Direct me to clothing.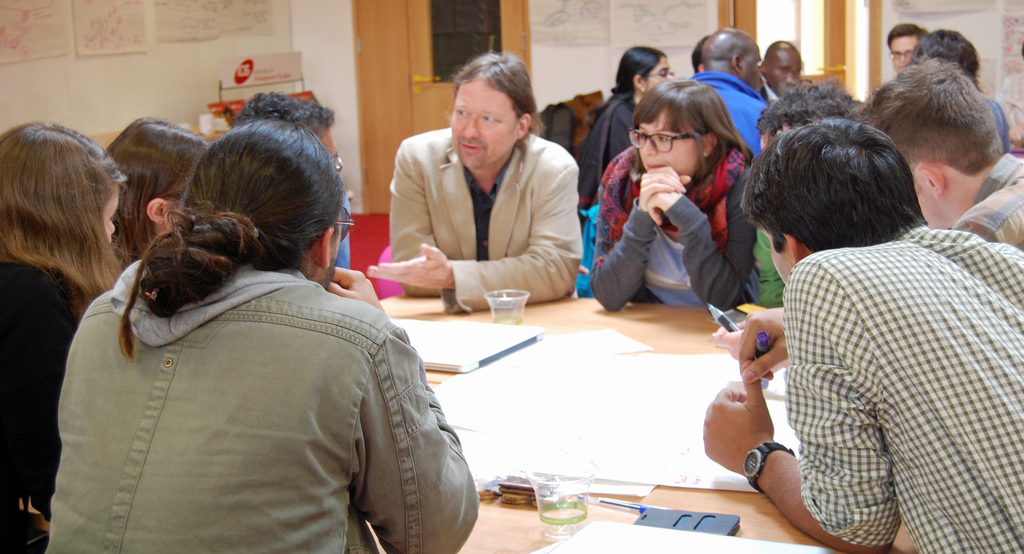
Direction: bbox=(581, 139, 764, 315).
